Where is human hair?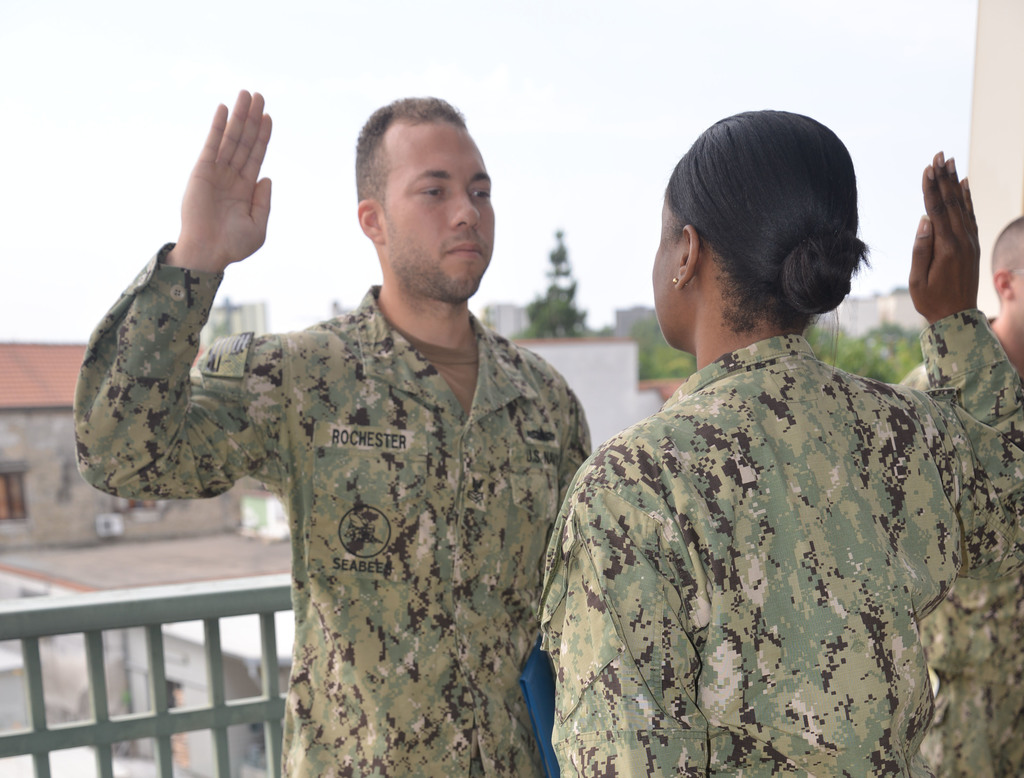
l=655, t=108, r=863, b=344.
